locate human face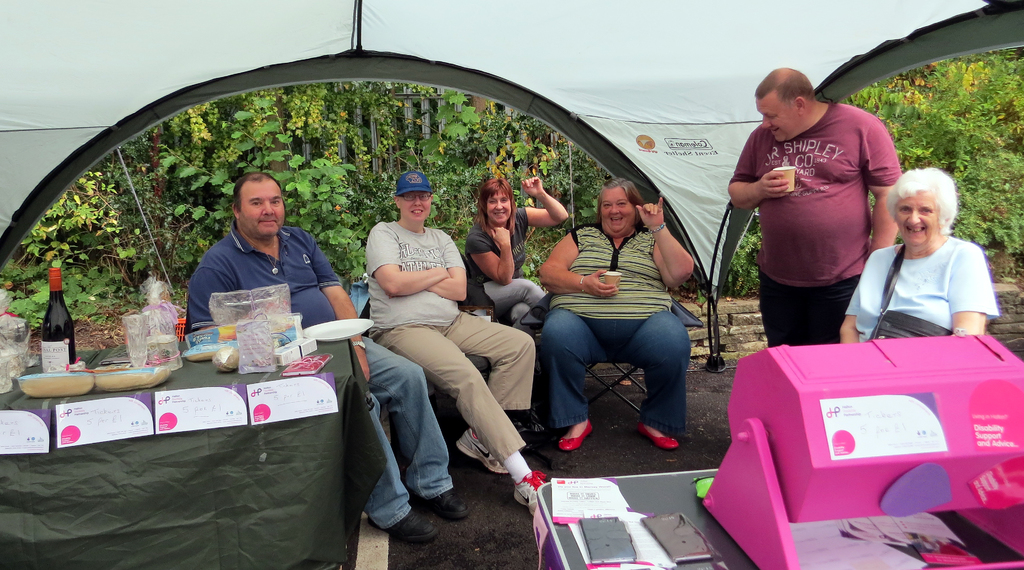
486,188,508,220
